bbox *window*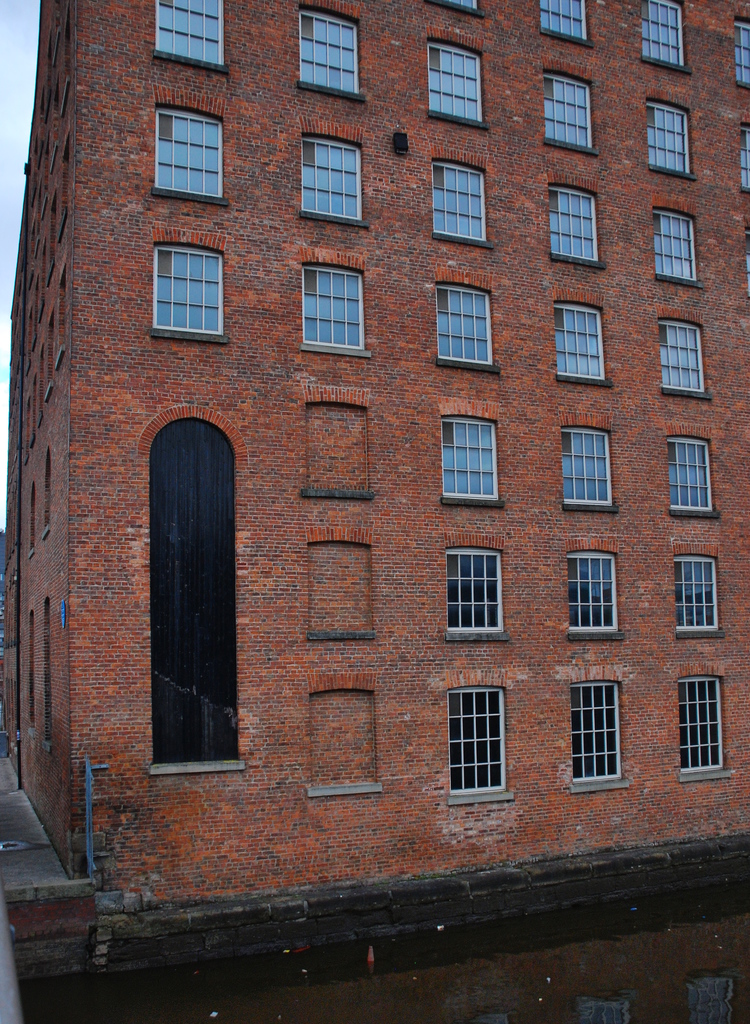
<bbox>294, 0, 357, 102</bbox>
